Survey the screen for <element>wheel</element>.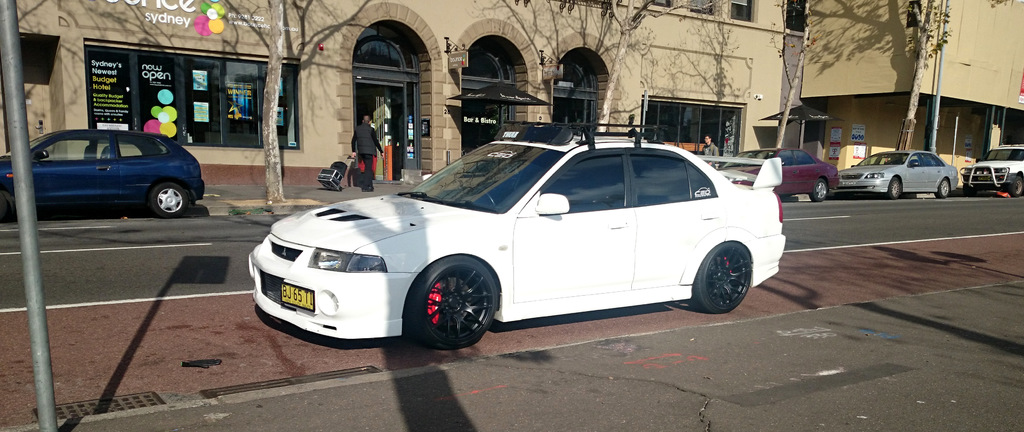
Survey found: (x1=689, y1=238, x2=754, y2=309).
